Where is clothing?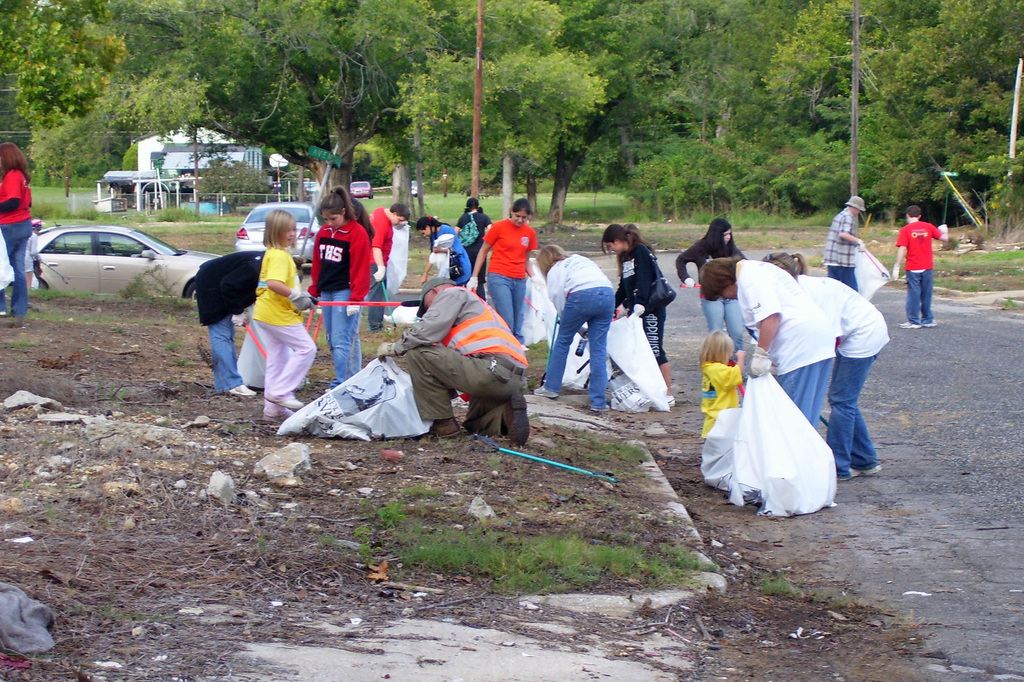
<box>825,211,859,293</box>.
